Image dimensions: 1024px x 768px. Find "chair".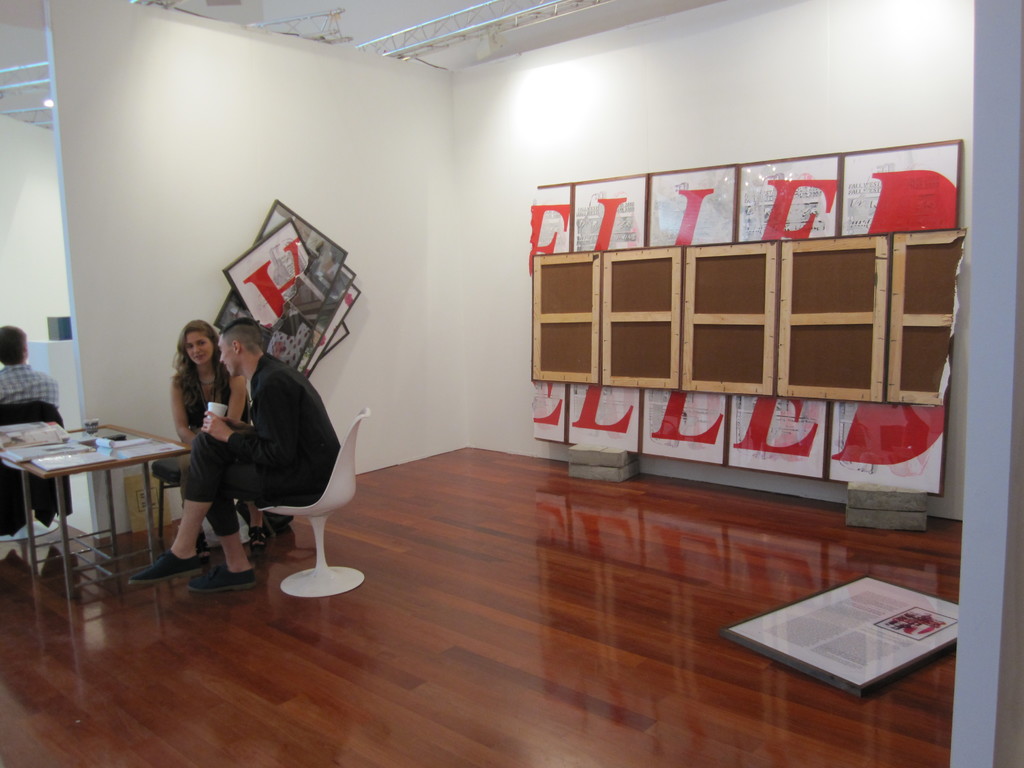
{"x1": 259, "y1": 403, "x2": 372, "y2": 607}.
